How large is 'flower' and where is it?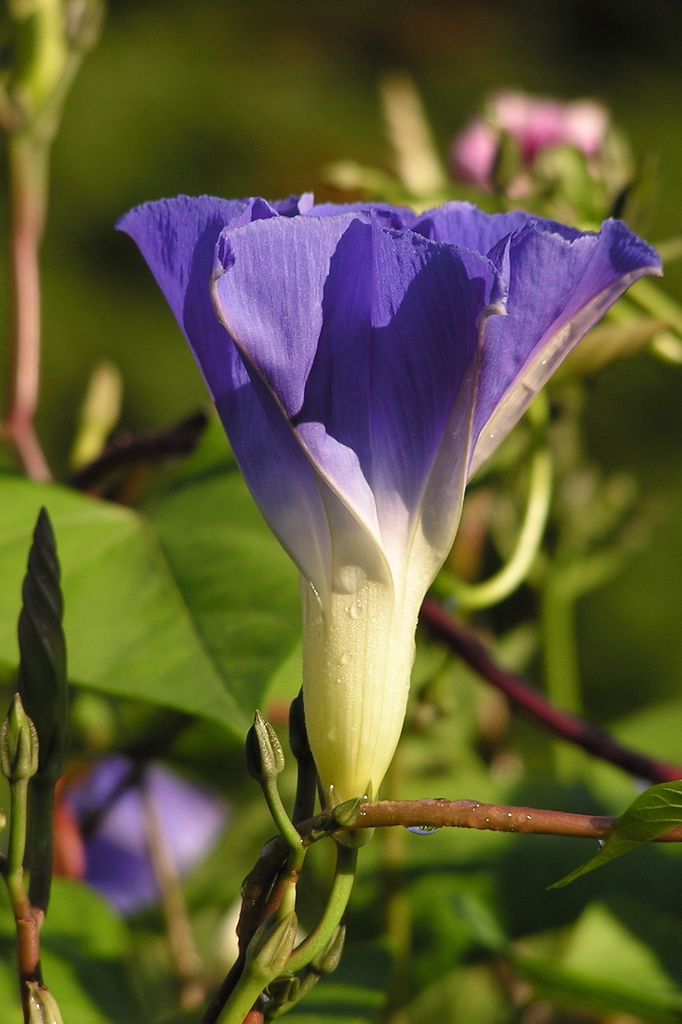
Bounding box: [x1=450, y1=92, x2=615, y2=193].
